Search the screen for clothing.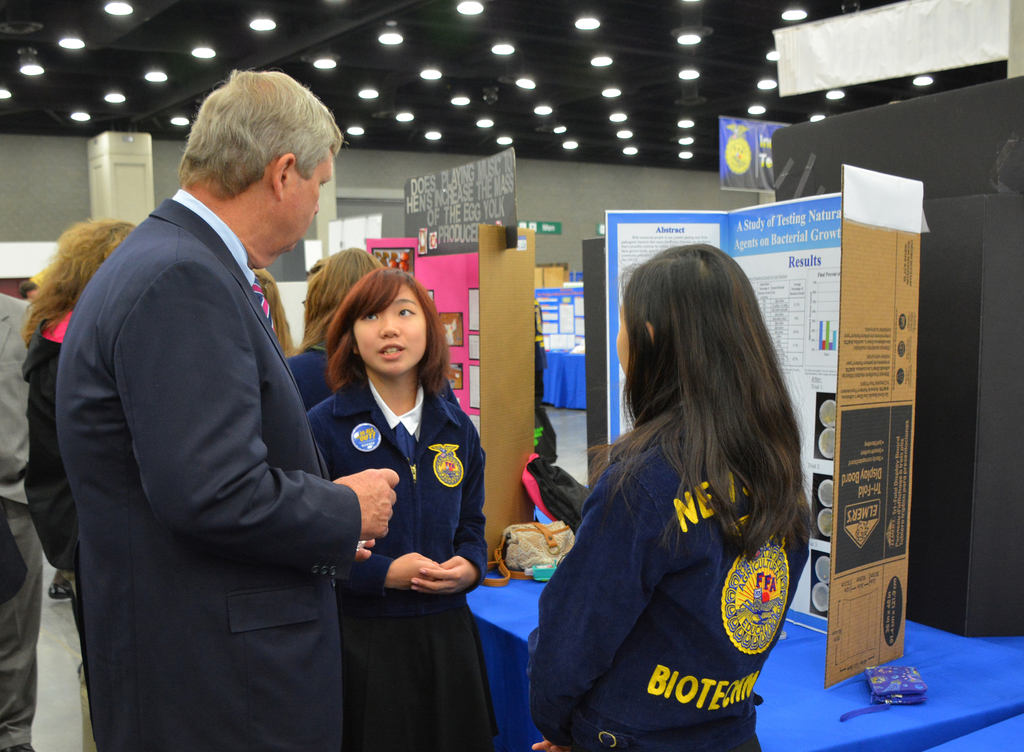
Found at left=524, top=409, right=810, bottom=744.
